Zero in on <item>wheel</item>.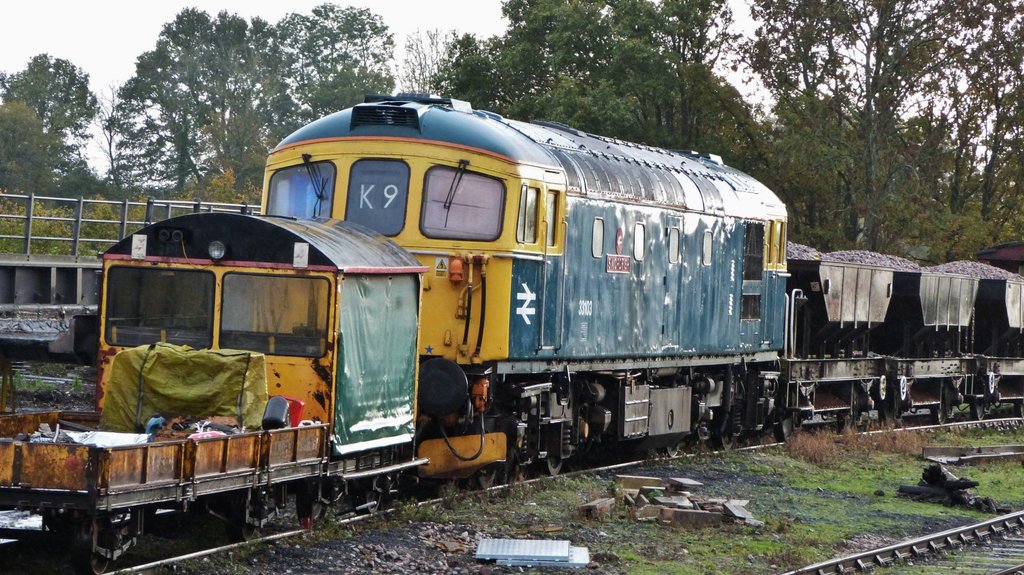
Zeroed in: {"x1": 76, "y1": 530, "x2": 121, "y2": 574}.
